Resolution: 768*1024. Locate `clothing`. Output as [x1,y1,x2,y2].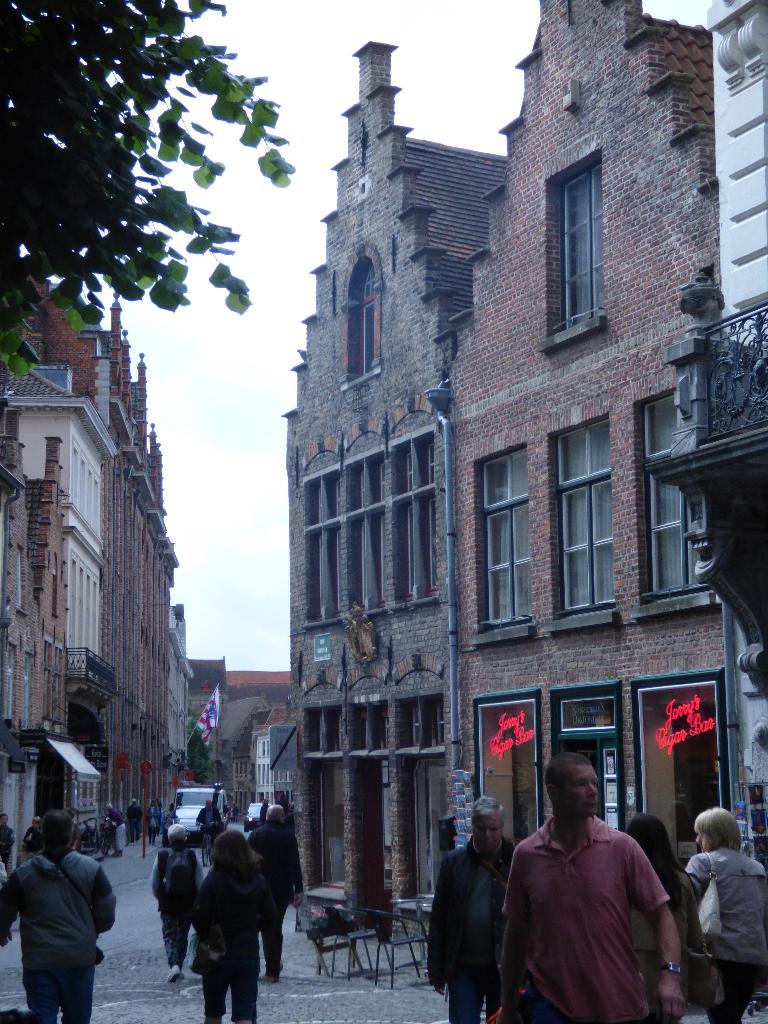
[258,818,300,968].
